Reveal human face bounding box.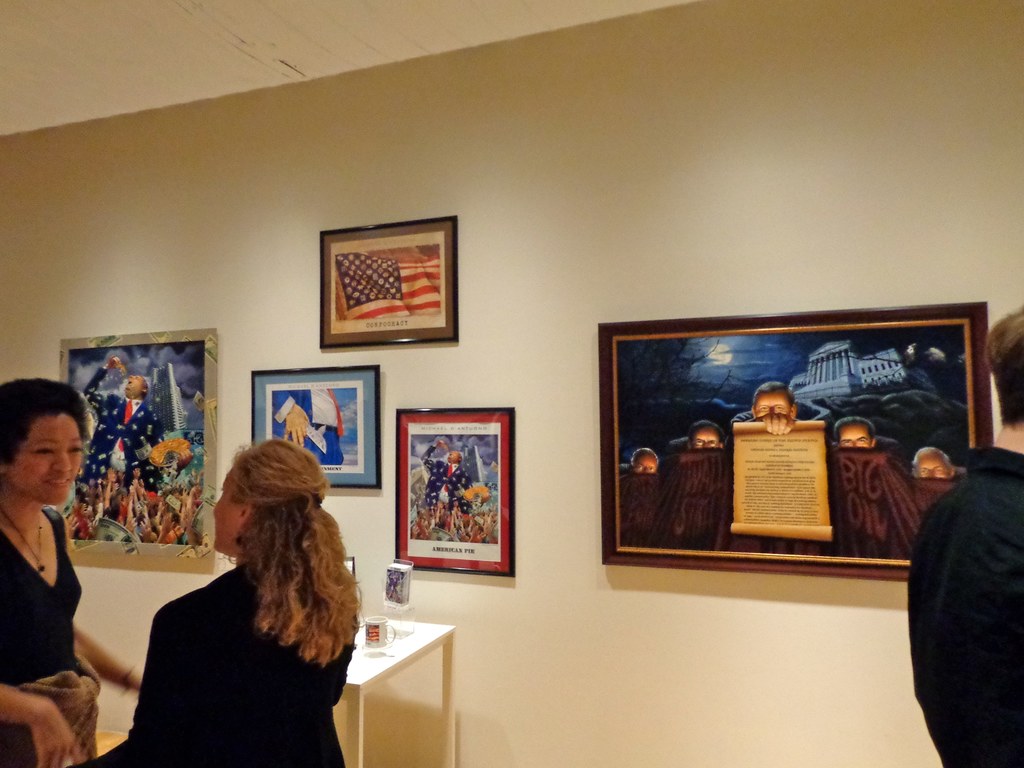
Revealed: {"x1": 213, "y1": 463, "x2": 239, "y2": 548}.
